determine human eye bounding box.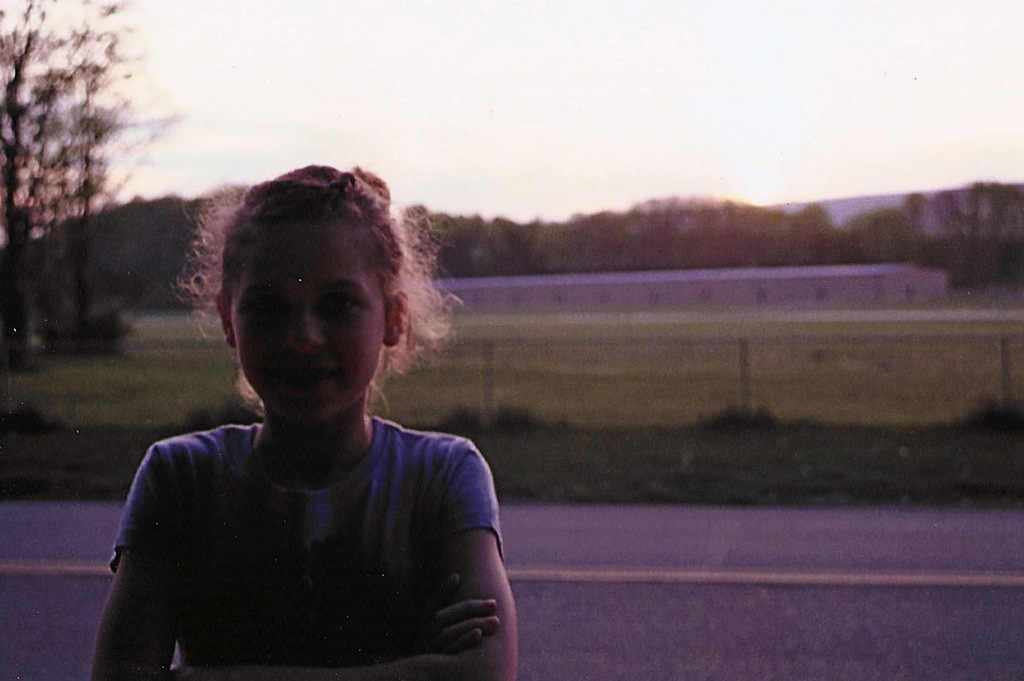
Determined: detection(319, 293, 357, 313).
